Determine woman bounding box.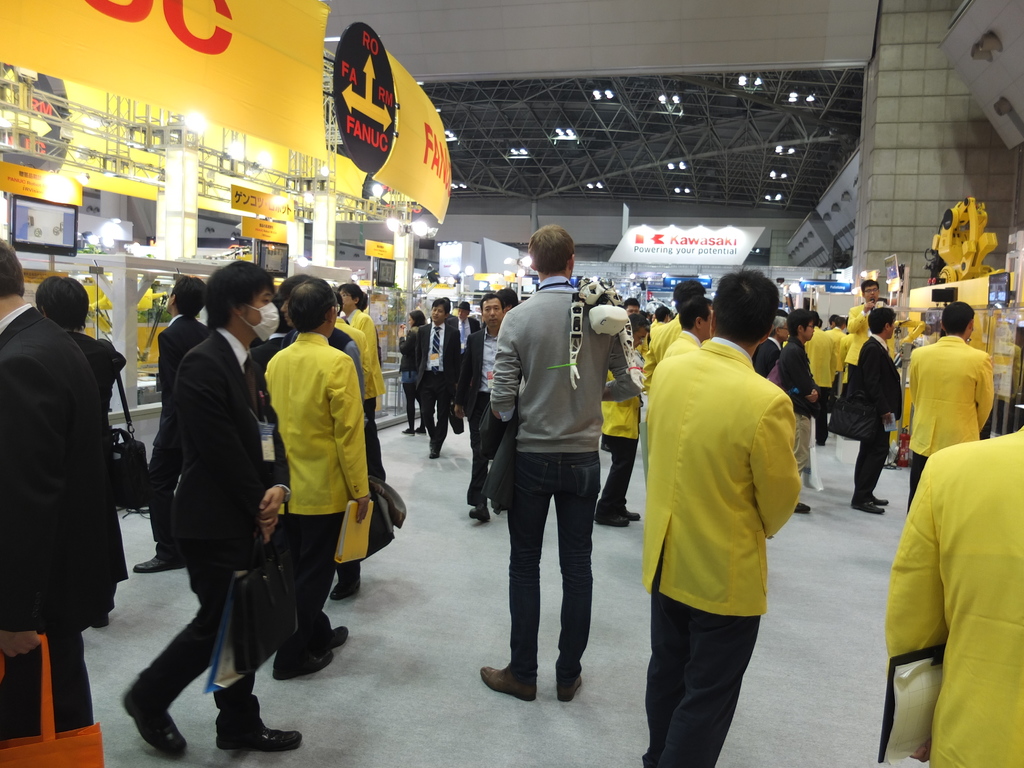
Determined: [272,267,370,410].
